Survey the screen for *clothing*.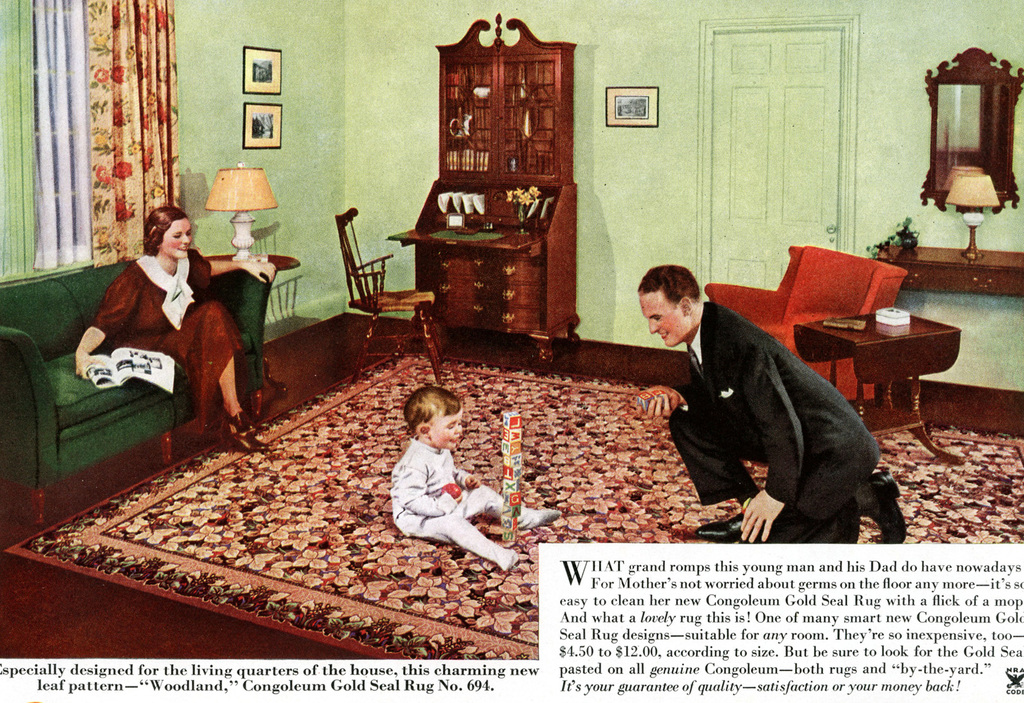
Survey found: 667,299,879,545.
